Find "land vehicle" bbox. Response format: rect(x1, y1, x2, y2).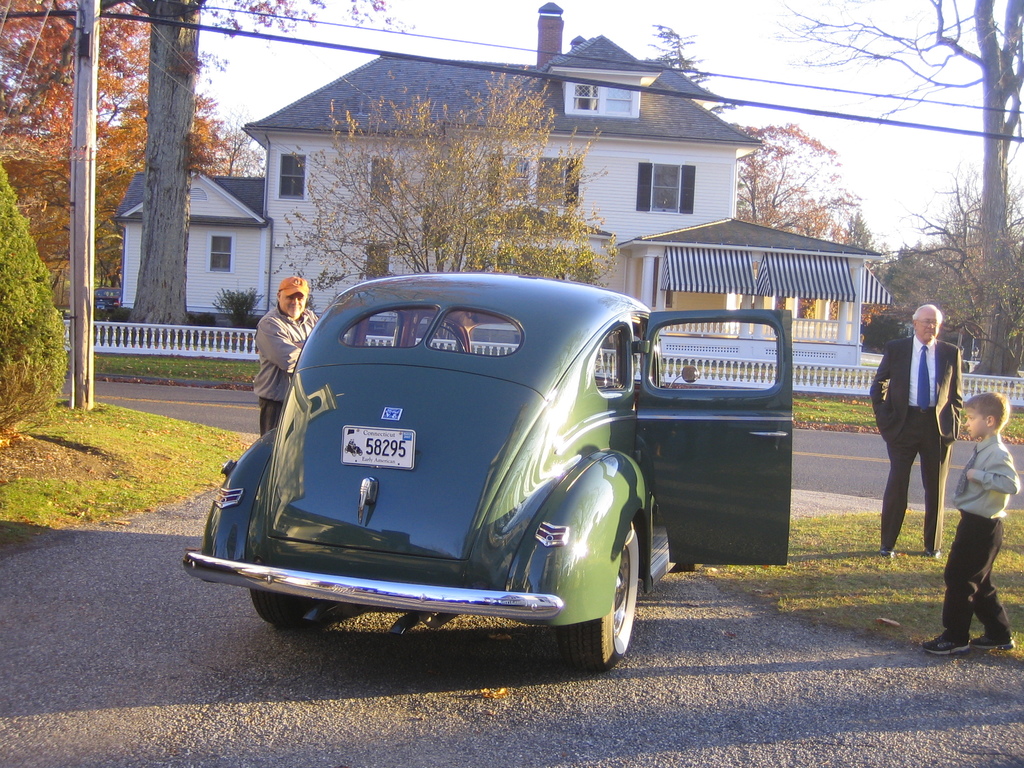
rect(169, 220, 859, 633).
